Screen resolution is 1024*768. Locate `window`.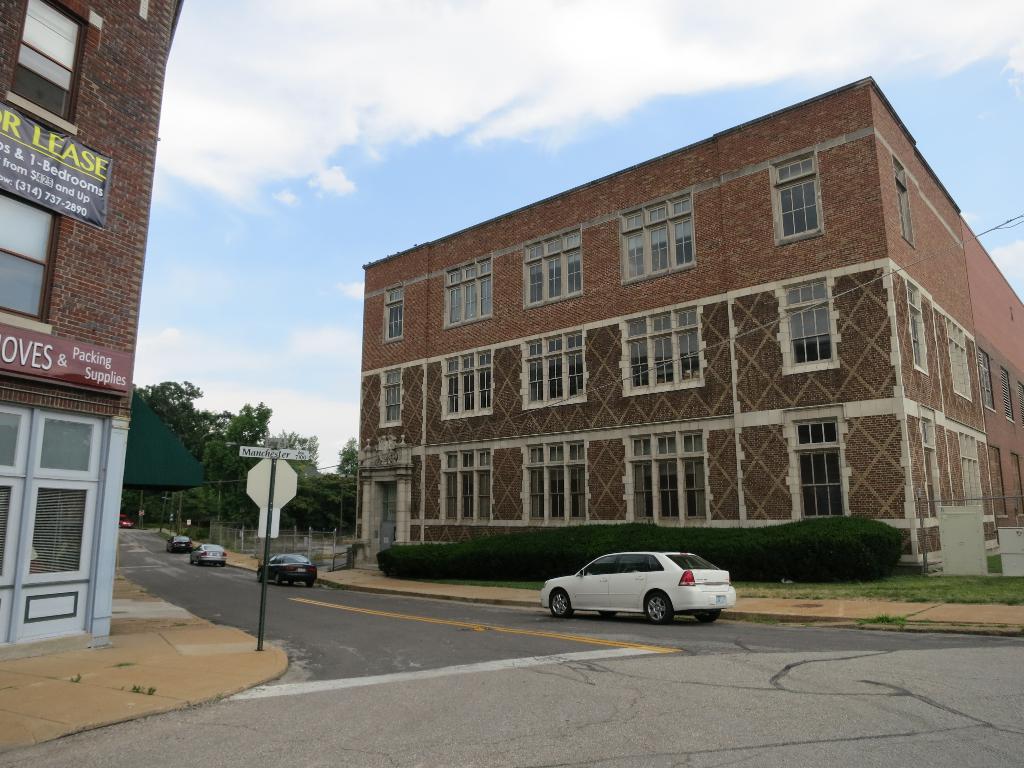
622, 425, 713, 527.
